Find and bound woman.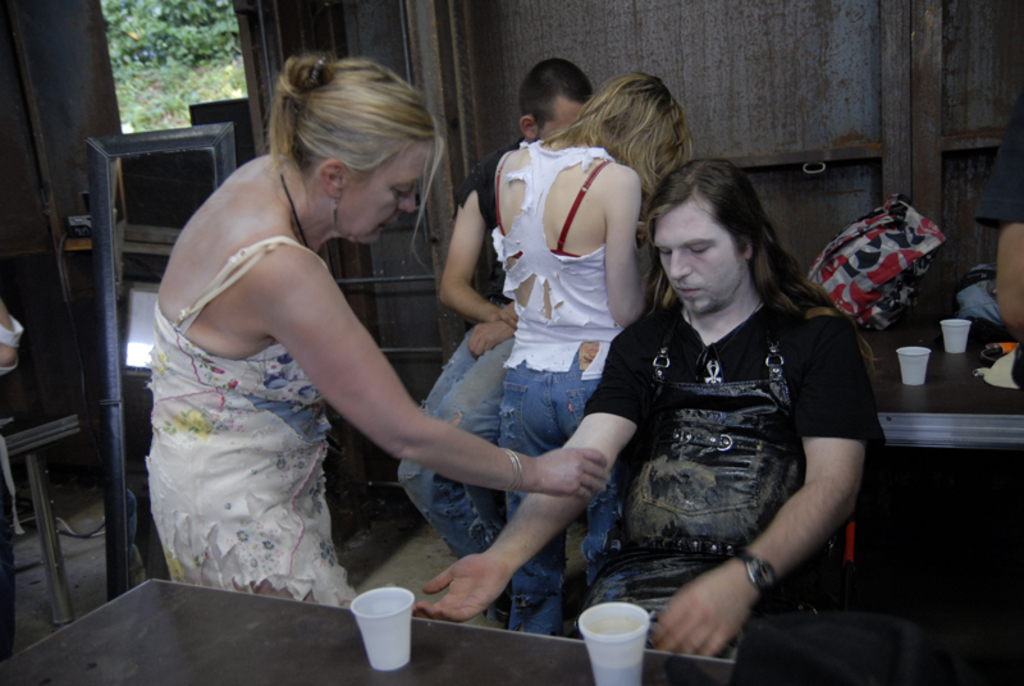
Bound: {"left": 145, "top": 56, "right": 613, "bottom": 610}.
